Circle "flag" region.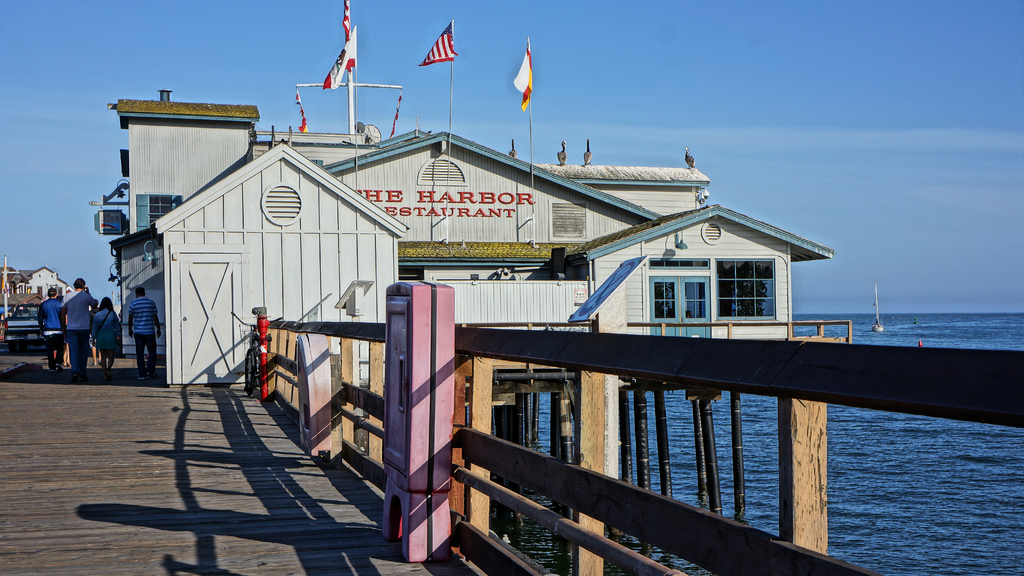
Region: {"x1": 500, "y1": 35, "x2": 537, "y2": 113}.
